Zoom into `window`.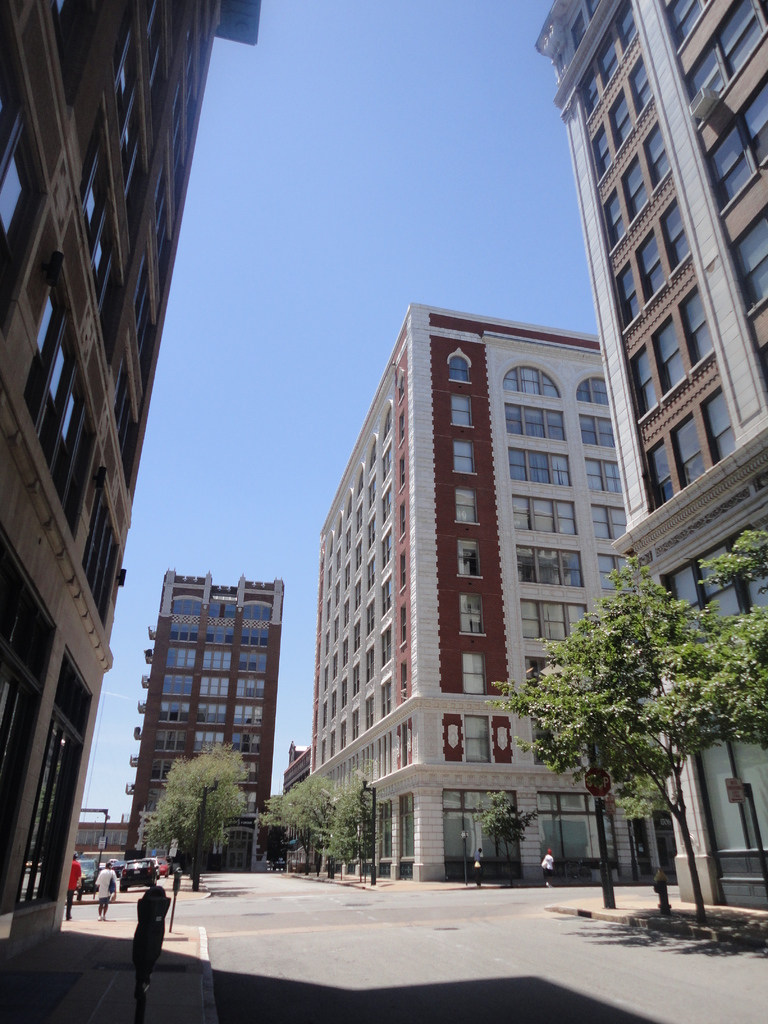
Zoom target: BBox(198, 700, 233, 728).
